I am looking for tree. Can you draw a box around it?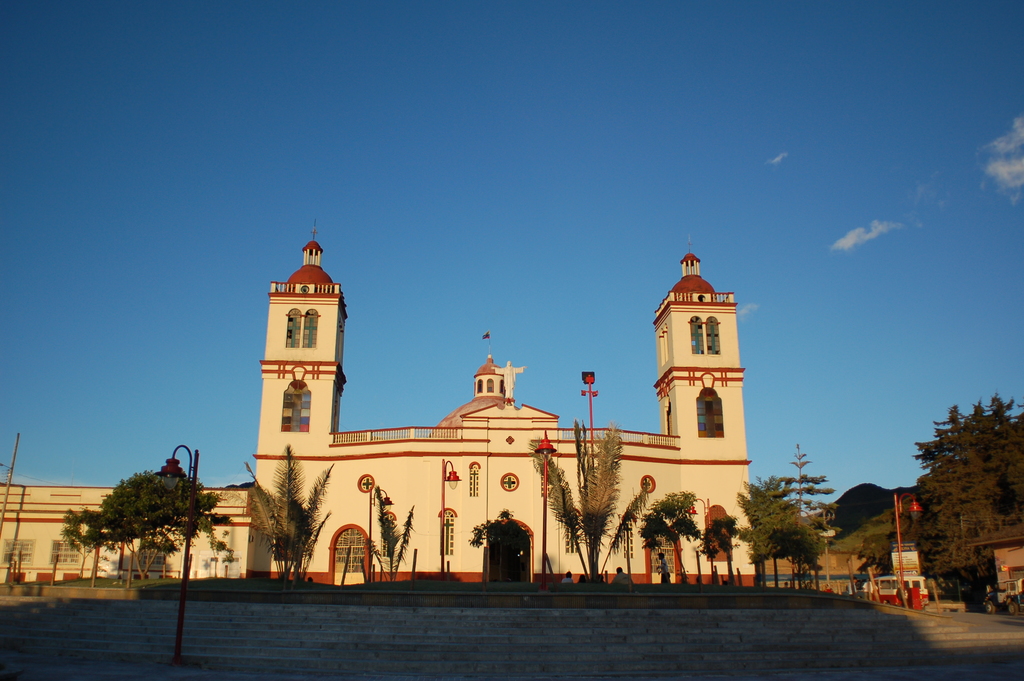
Sure, the bounding box is [741,475,825,591].
